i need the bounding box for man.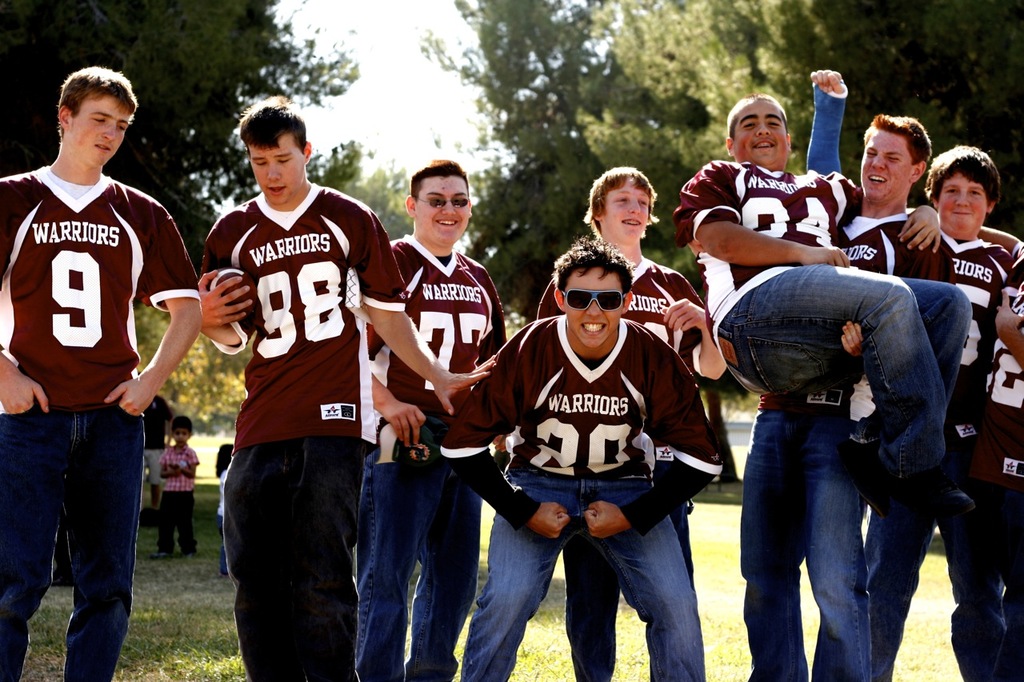
Here it is: {"left": 140, "top": 395, "right": 173, "bottom": 514}.
